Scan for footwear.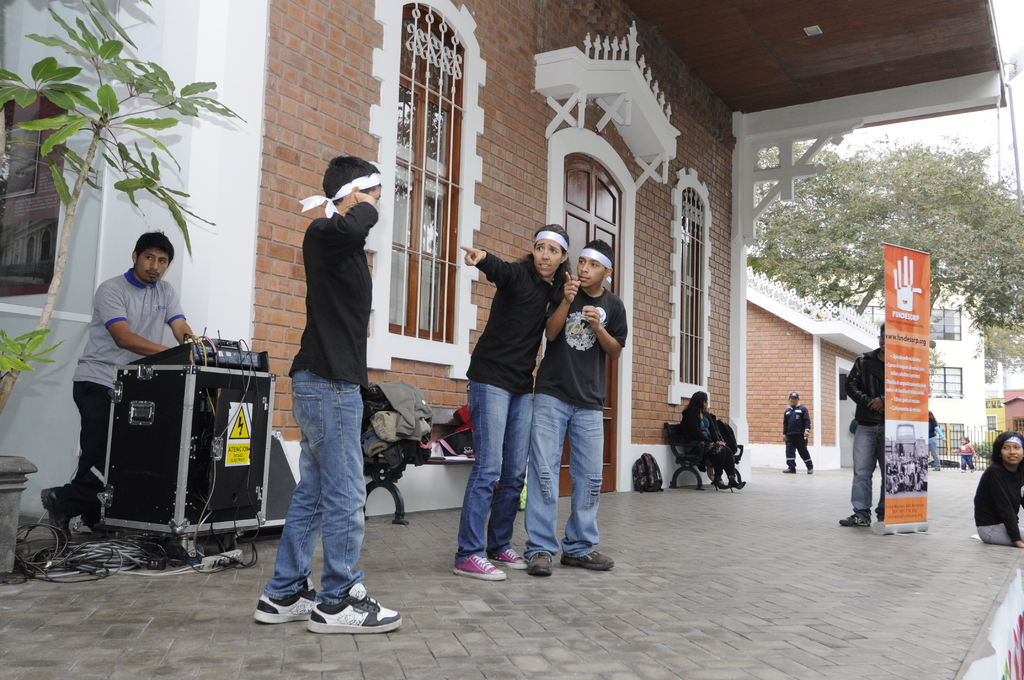
Scan result: [524, 547, 556, 581].
